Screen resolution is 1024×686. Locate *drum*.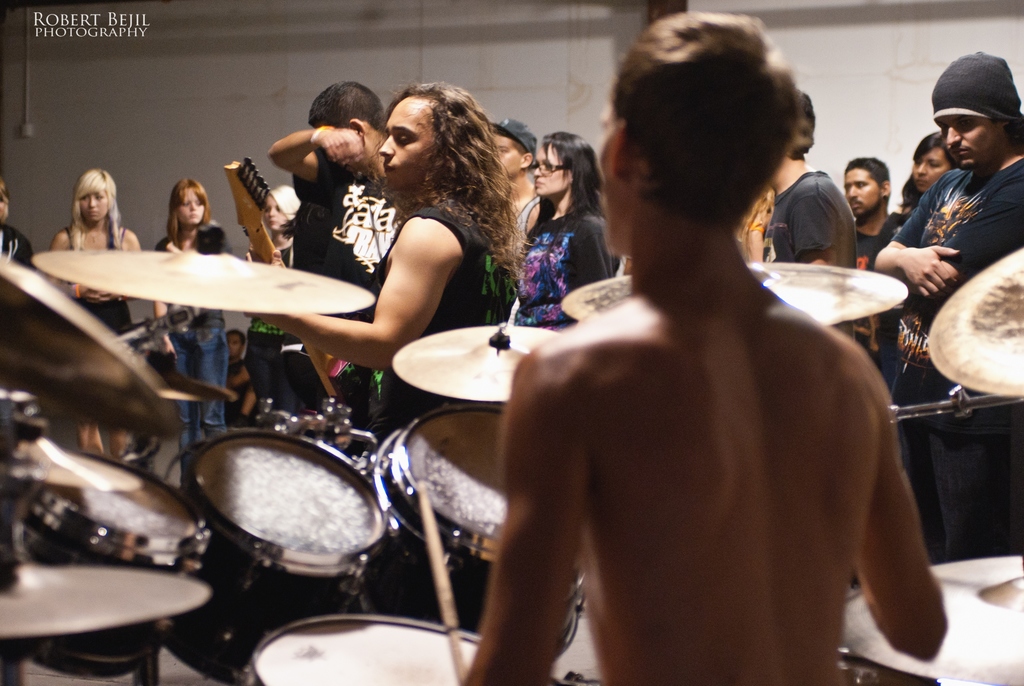
<region>17, 452, 209, 683</region>.
